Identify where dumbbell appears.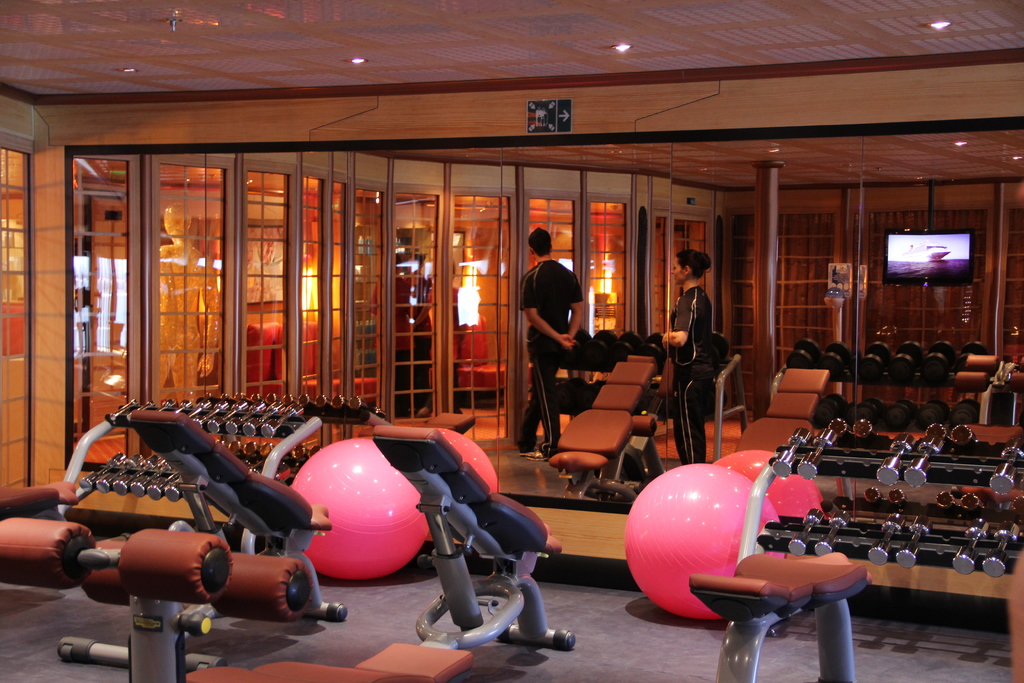
Appears at [x1=950, y1=518, x2=982, y2=572].
